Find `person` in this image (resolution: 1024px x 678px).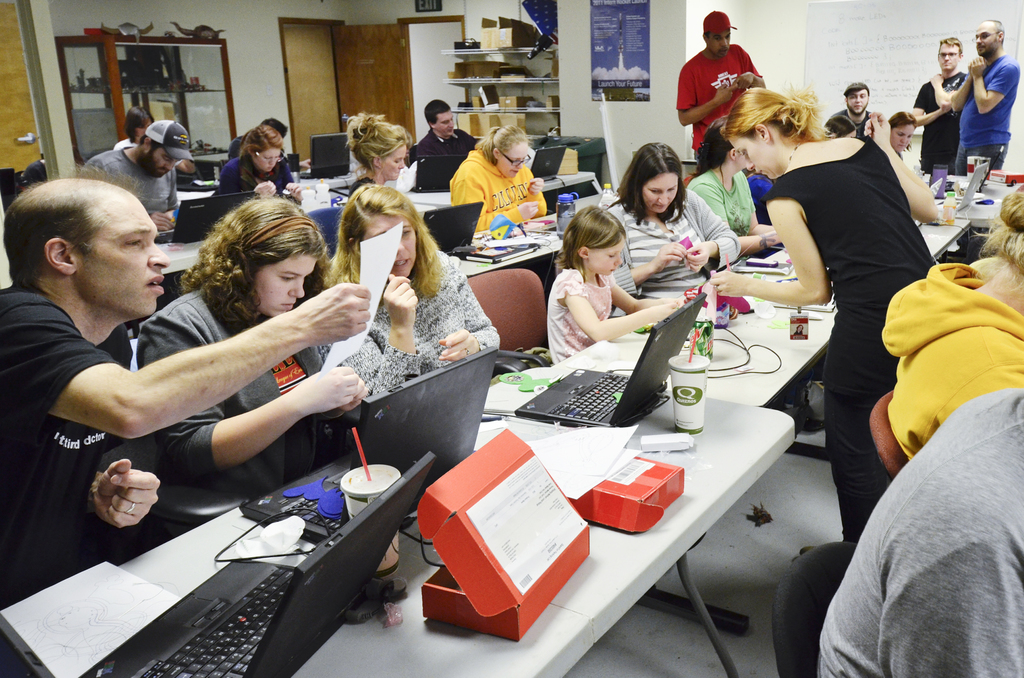
(x1=683, y1=116, x2=785, y2=254).
